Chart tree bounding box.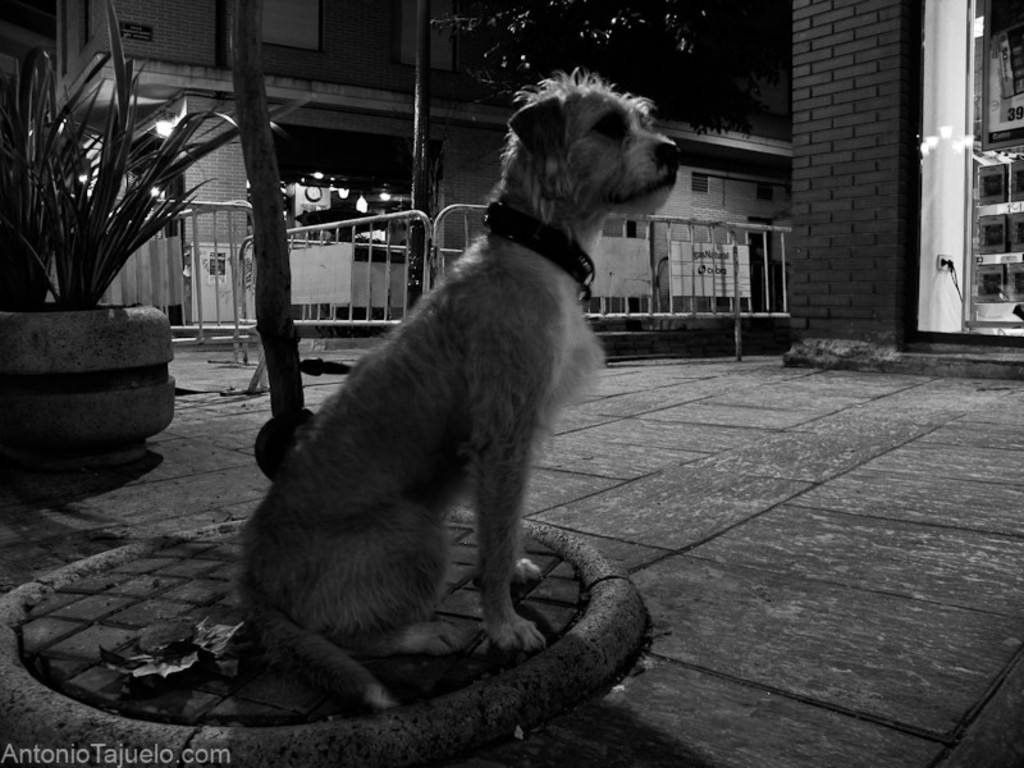
Charted: (0,31,297,360).
